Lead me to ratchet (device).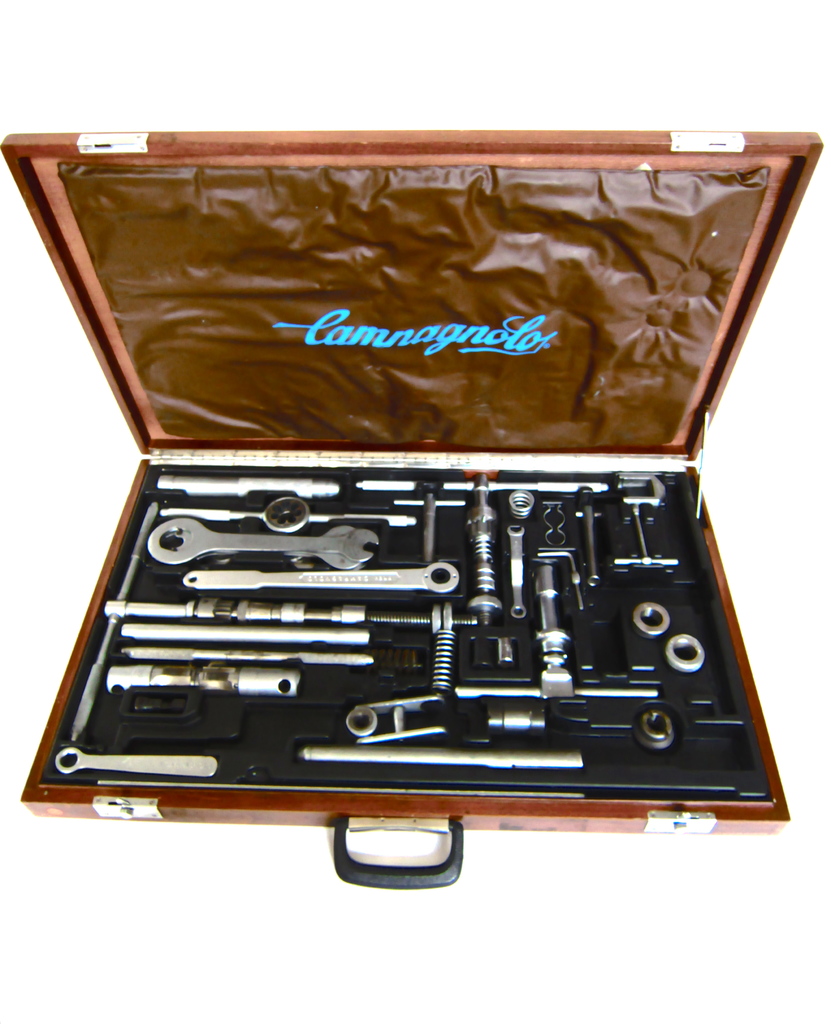
Lead to BBox(147, 517, 376, 568).
